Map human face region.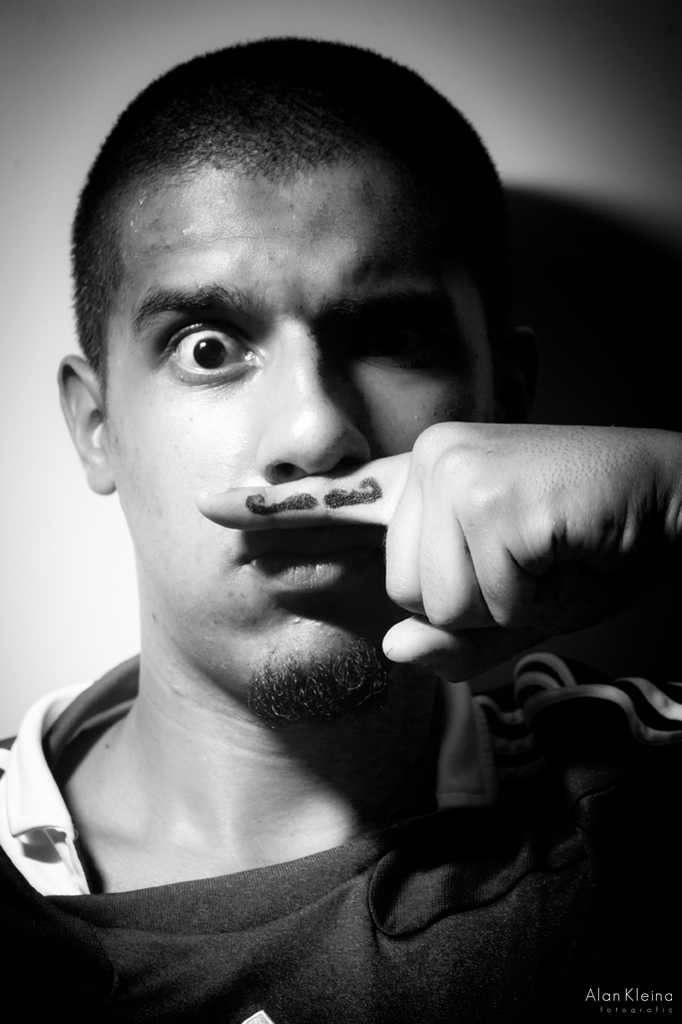
Mapped to Rect(98, 191, 491, 710).
